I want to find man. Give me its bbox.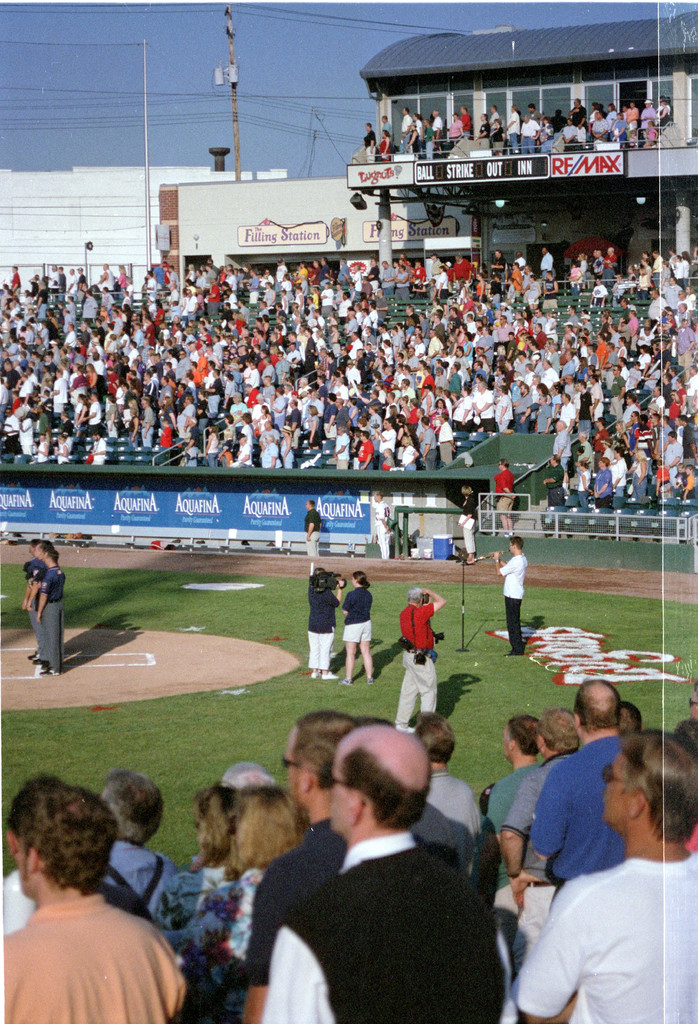
x1=567 y1=94 x2=588 y2=152.
